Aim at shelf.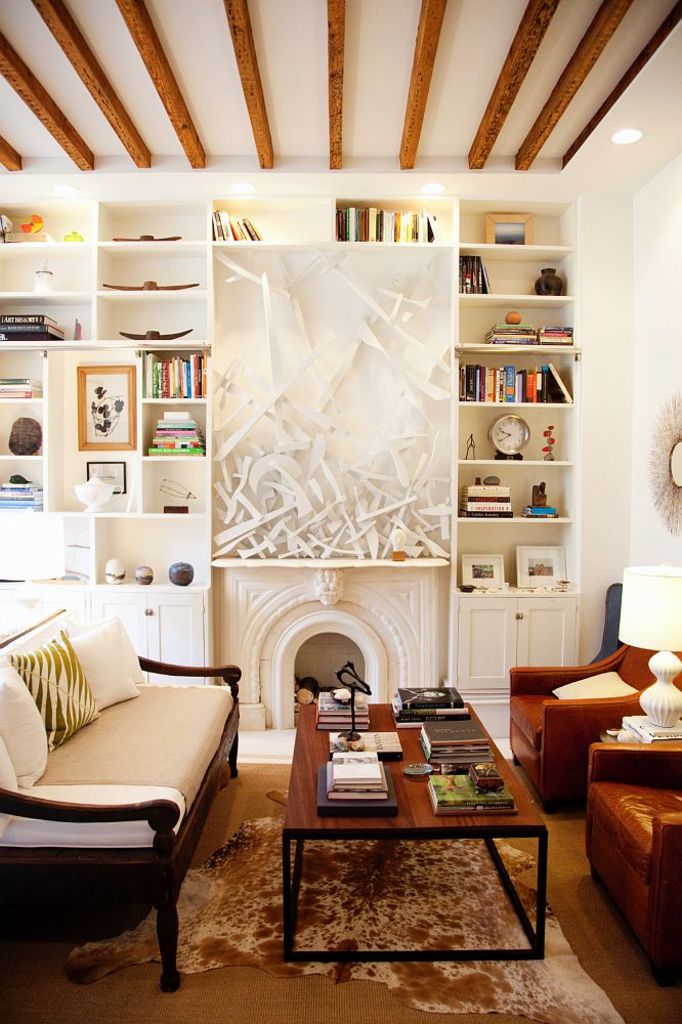
Aimed at 136:348:209:403.
